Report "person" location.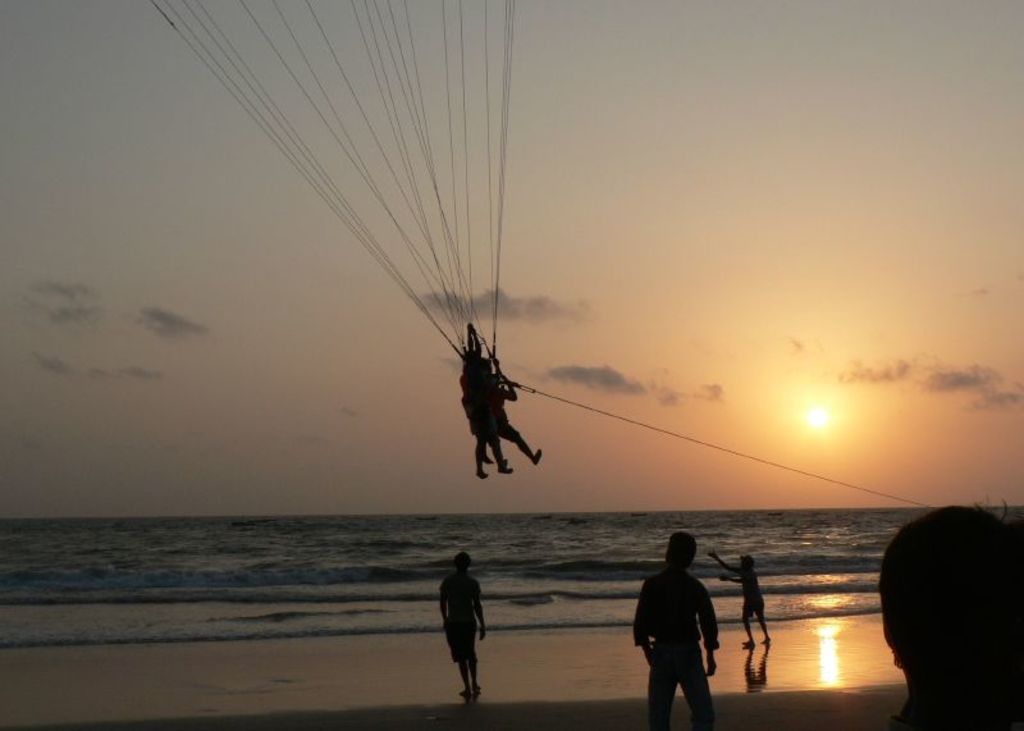
Report: 692:545:773:647.
